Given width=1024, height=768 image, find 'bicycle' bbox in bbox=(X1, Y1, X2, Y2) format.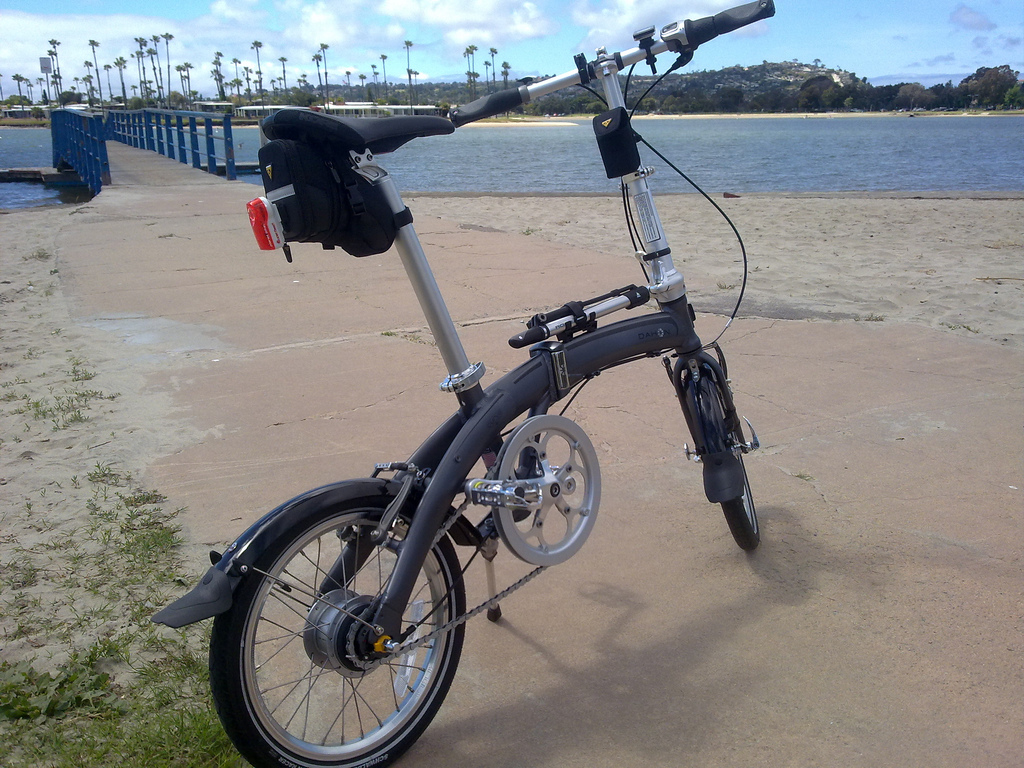
bbox=(171, 0, 825, 767).
